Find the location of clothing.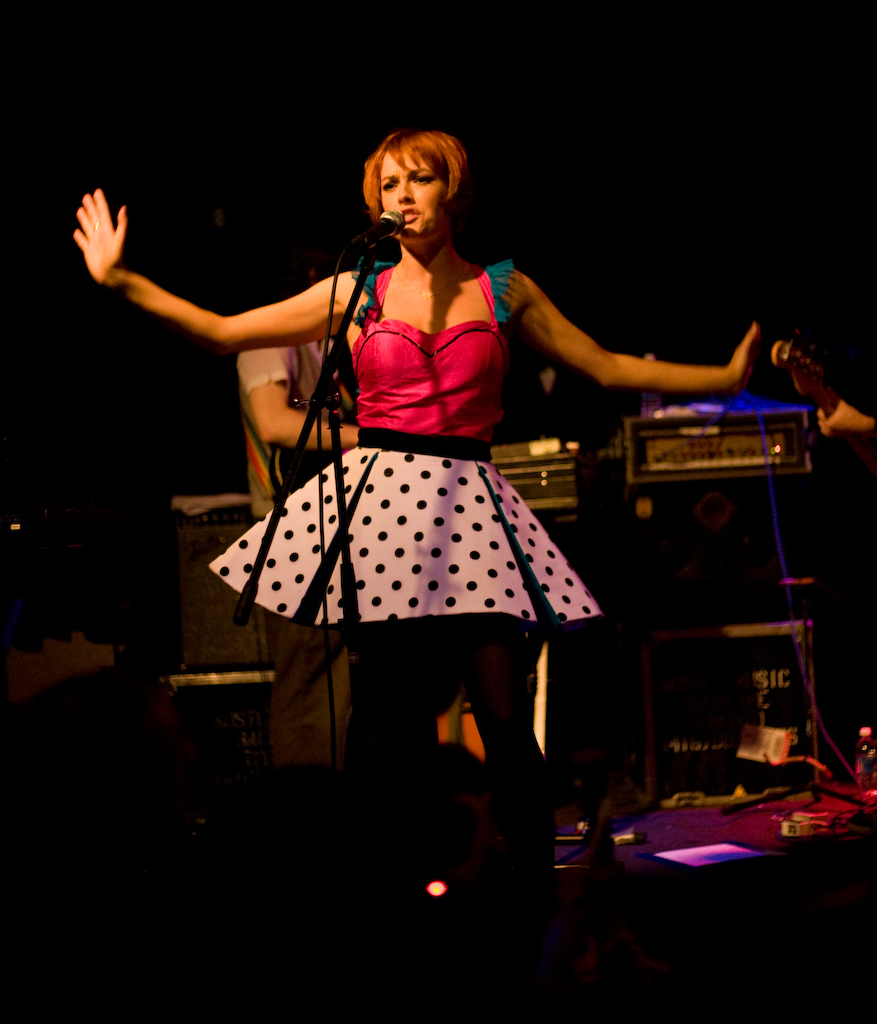
Location: box(187, 250, 598, 633).
